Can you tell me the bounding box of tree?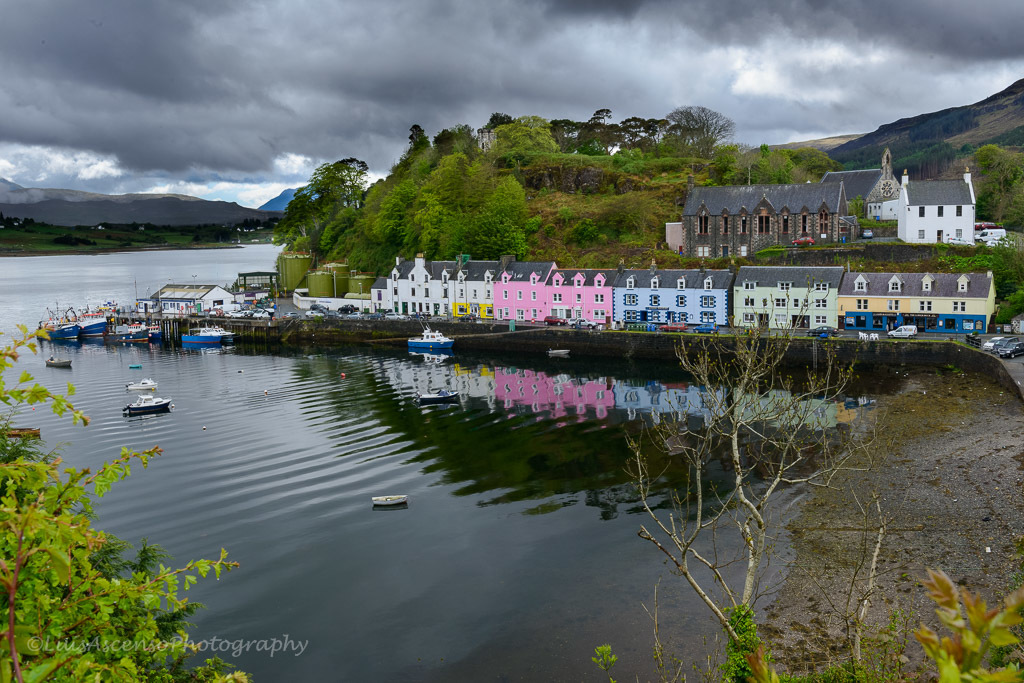
left=944, top=230, right=1023, bottom=320.
